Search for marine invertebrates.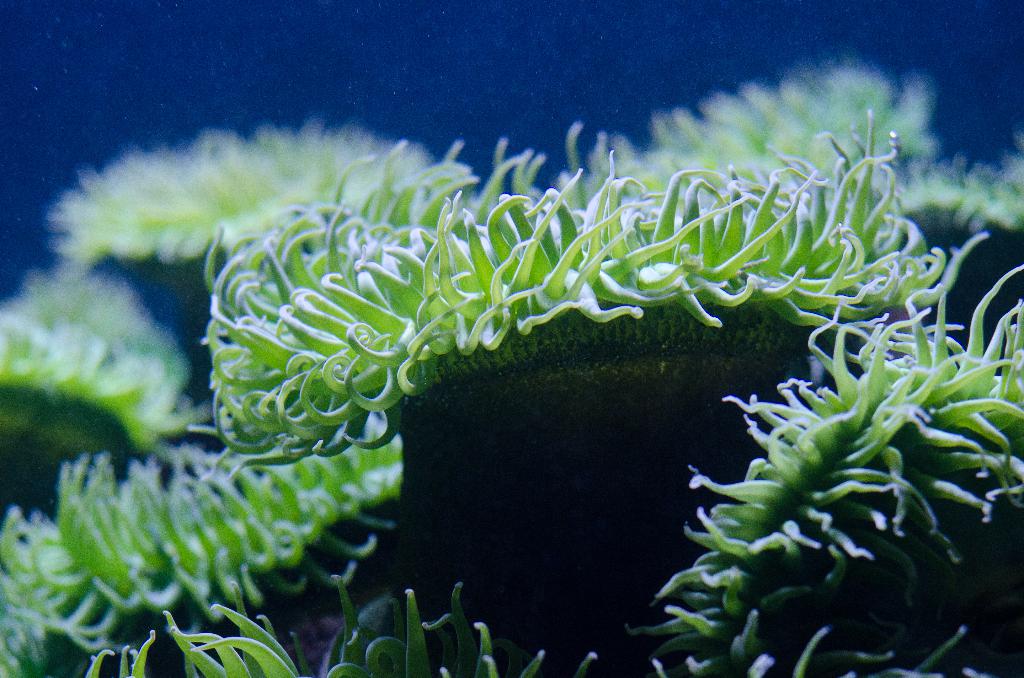
Found at <region>0, 385, 429, 677</region>.
